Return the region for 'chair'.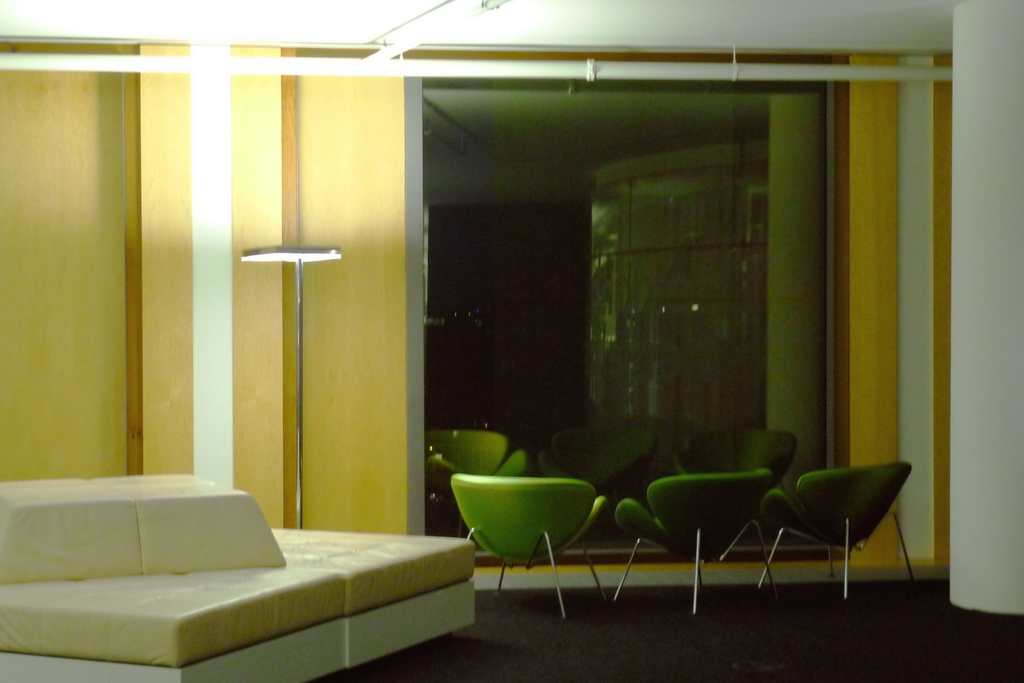
rect(609, 467, 776, 622).
